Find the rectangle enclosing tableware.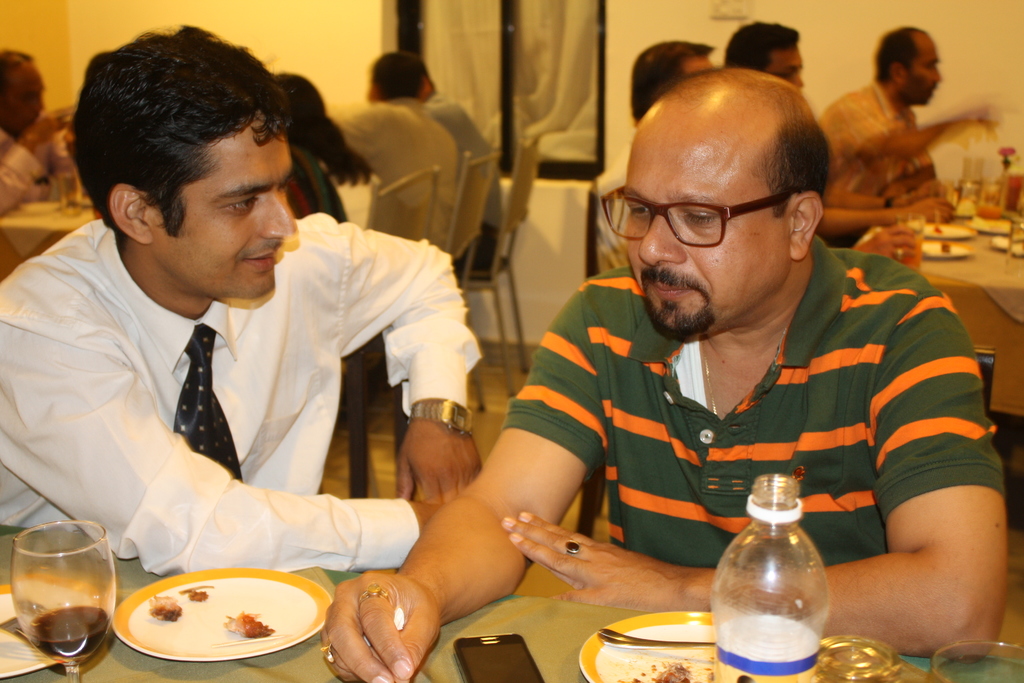
0,588,100,679.
